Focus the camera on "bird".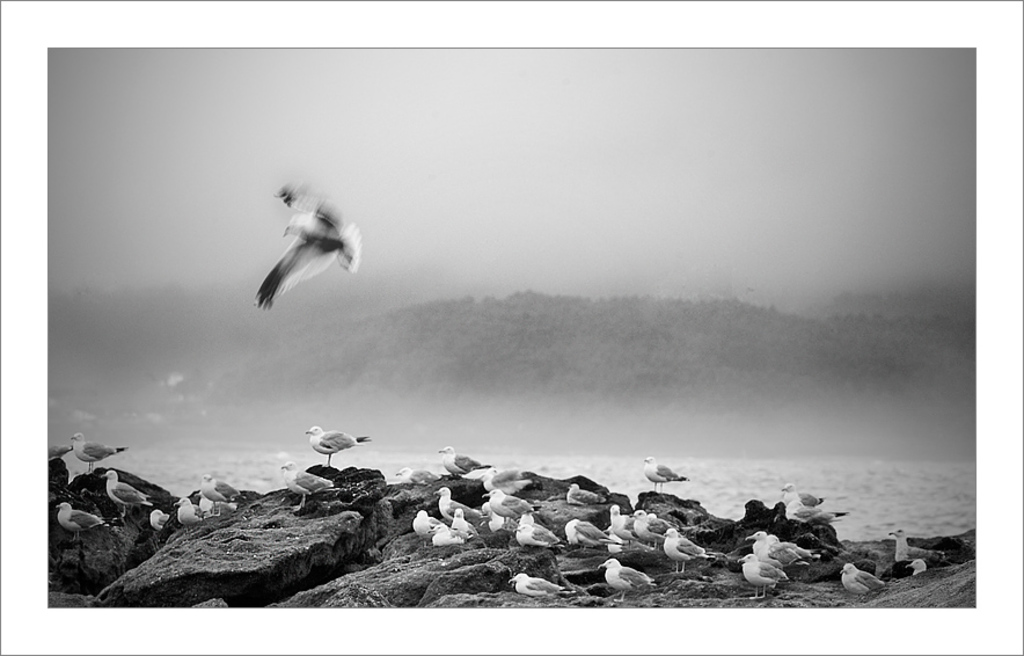
Focus region: l=63, t=433, r=129, b=475.
